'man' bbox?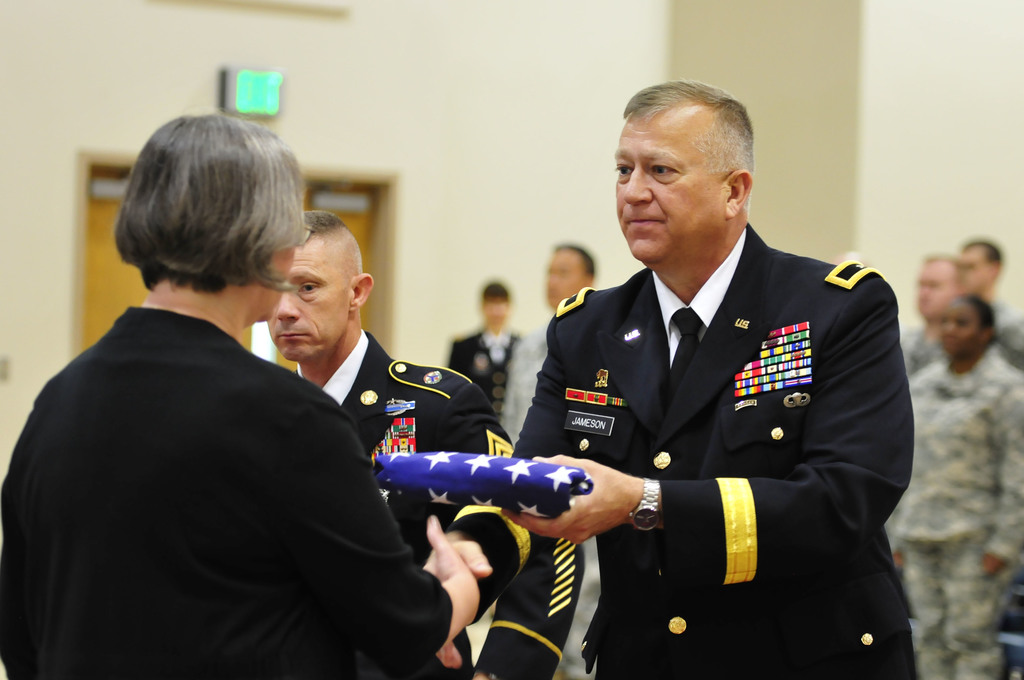
259 206 533 679
